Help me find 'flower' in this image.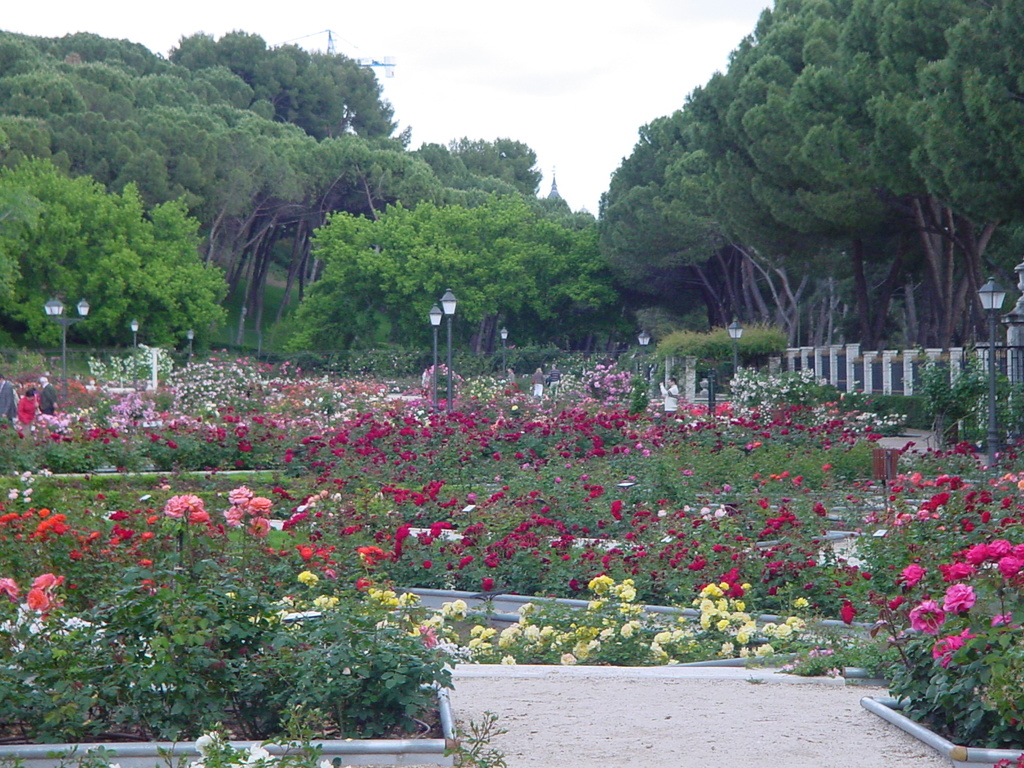
Found it: x1=722 y1=643 x2=734 y2=654.
